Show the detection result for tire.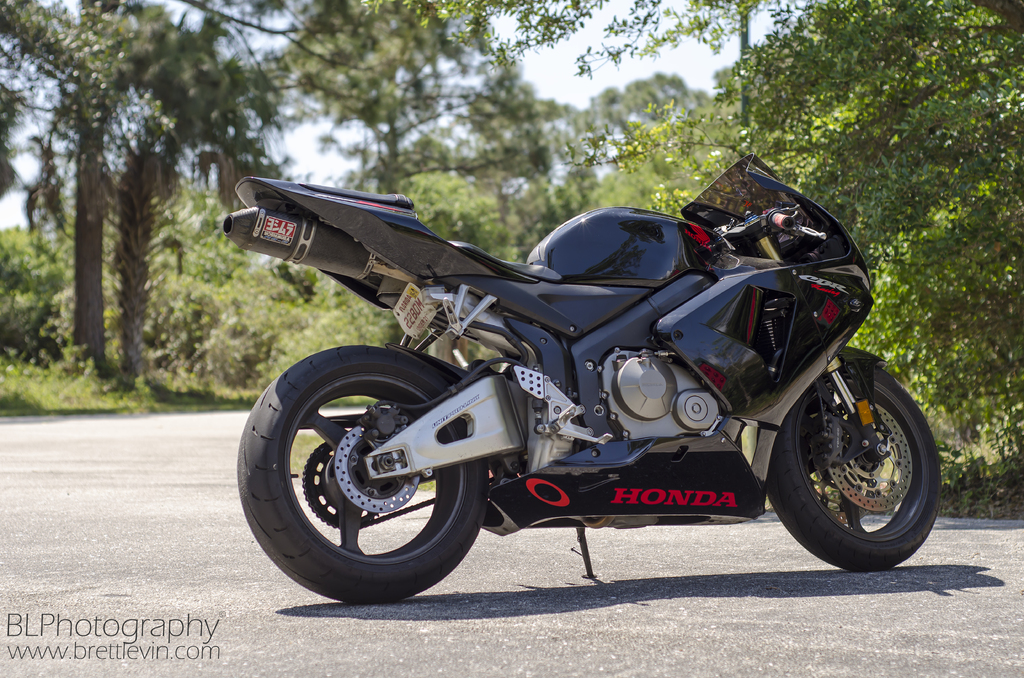
765, 361, 942, 569.
